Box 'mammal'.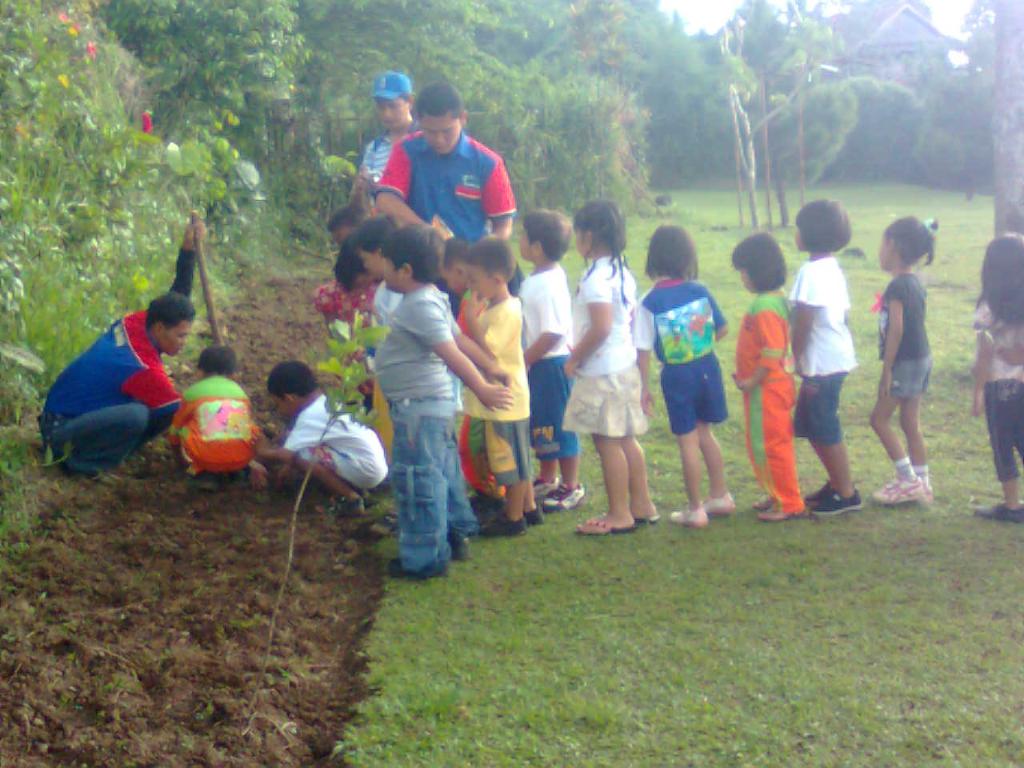
[166, 341, 253, 477].
